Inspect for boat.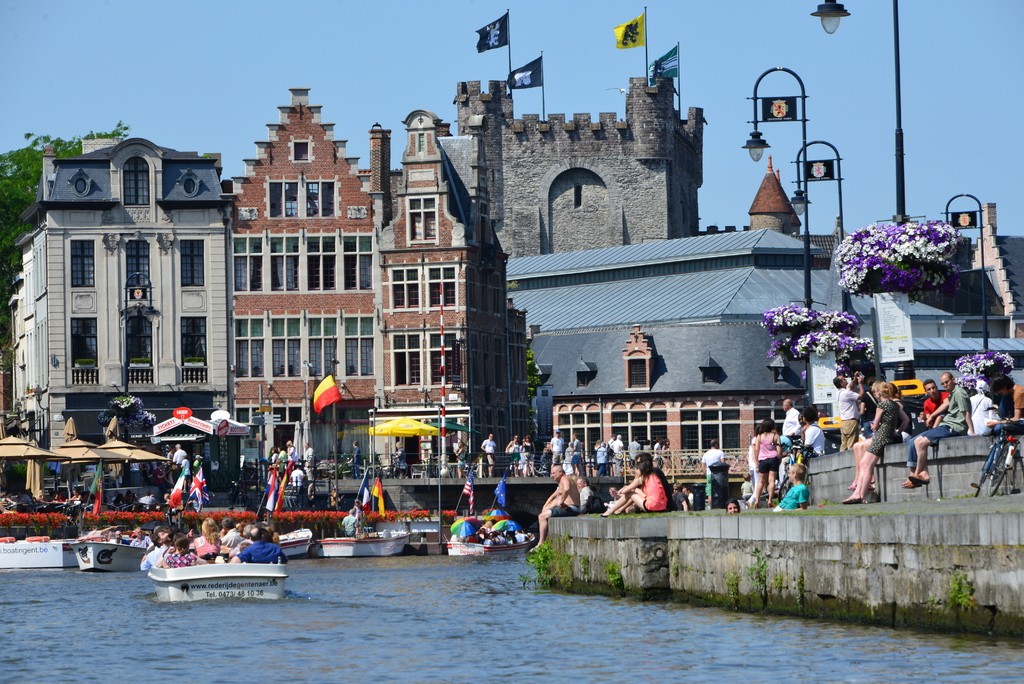
Inspection: bbox=(154, 561, 292, 598).
